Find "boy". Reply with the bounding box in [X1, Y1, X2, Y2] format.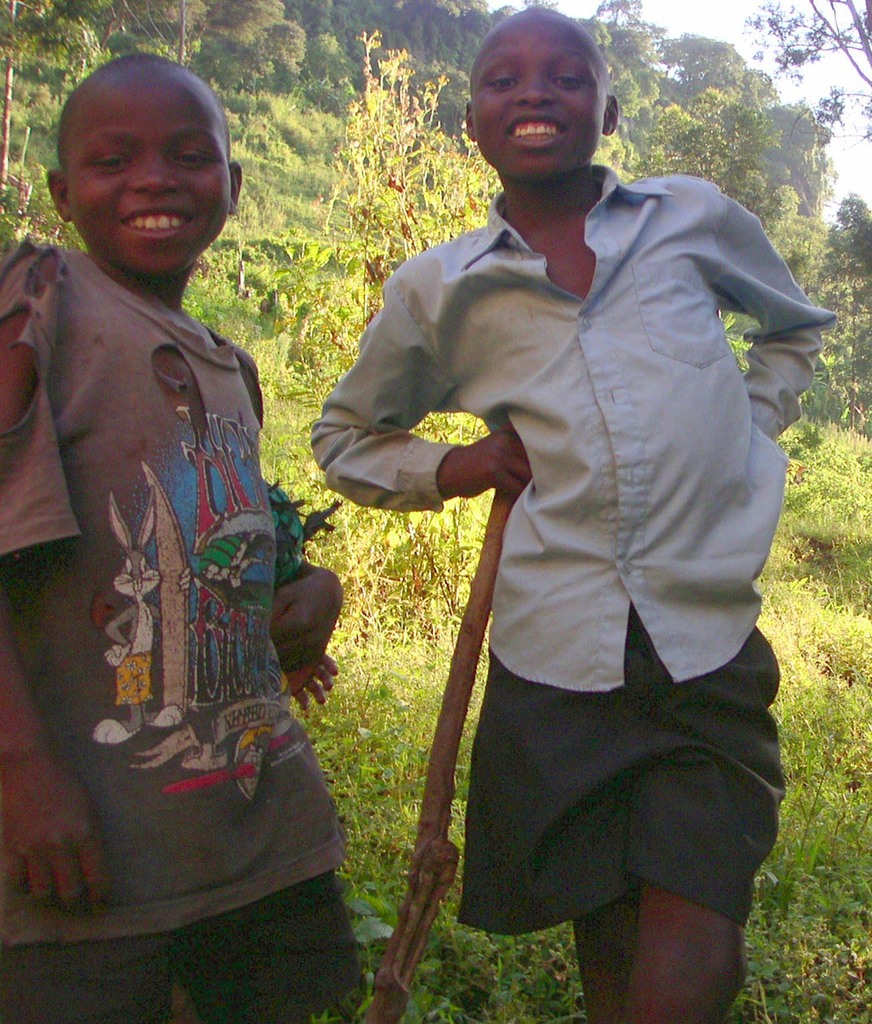
[297, 2, 835, 1021].
